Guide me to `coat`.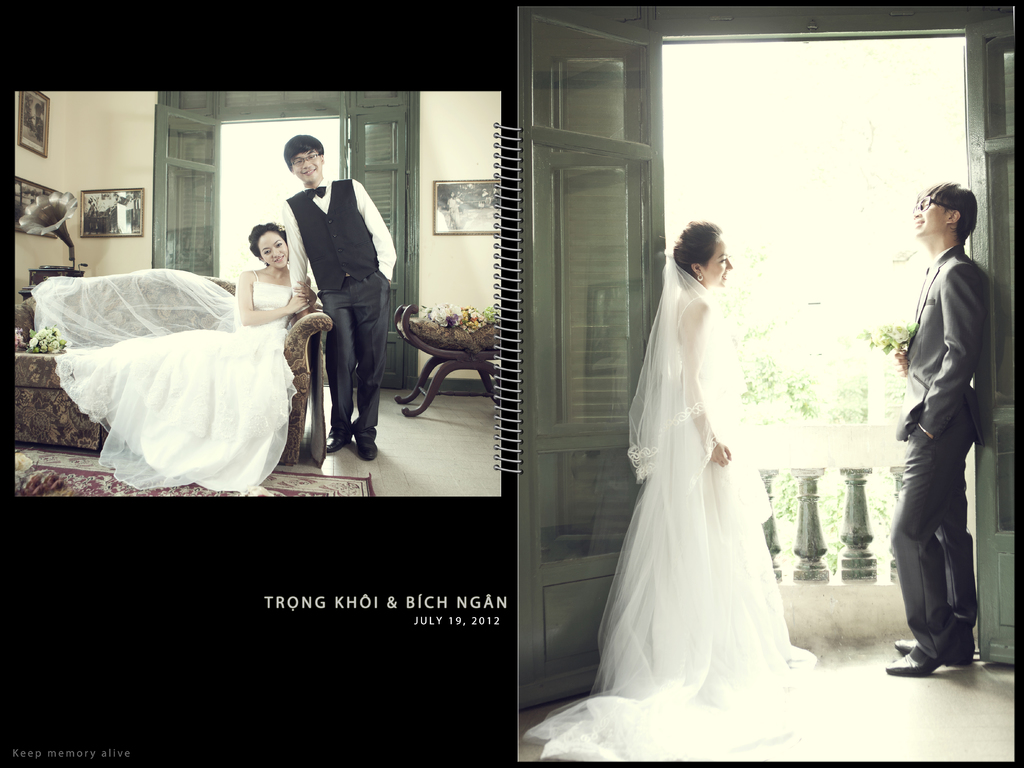
Guidance: x1=896 y1=239 x2=987 y2=458.
